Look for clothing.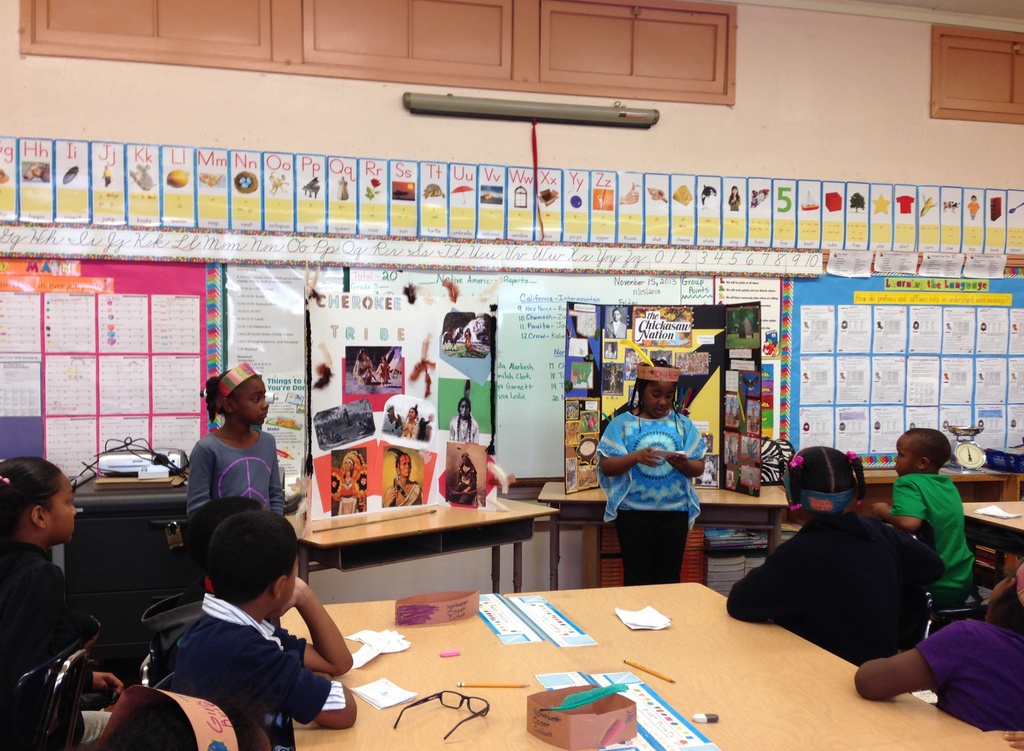
Found: left=0, top=541, right=120, bottom=750.
